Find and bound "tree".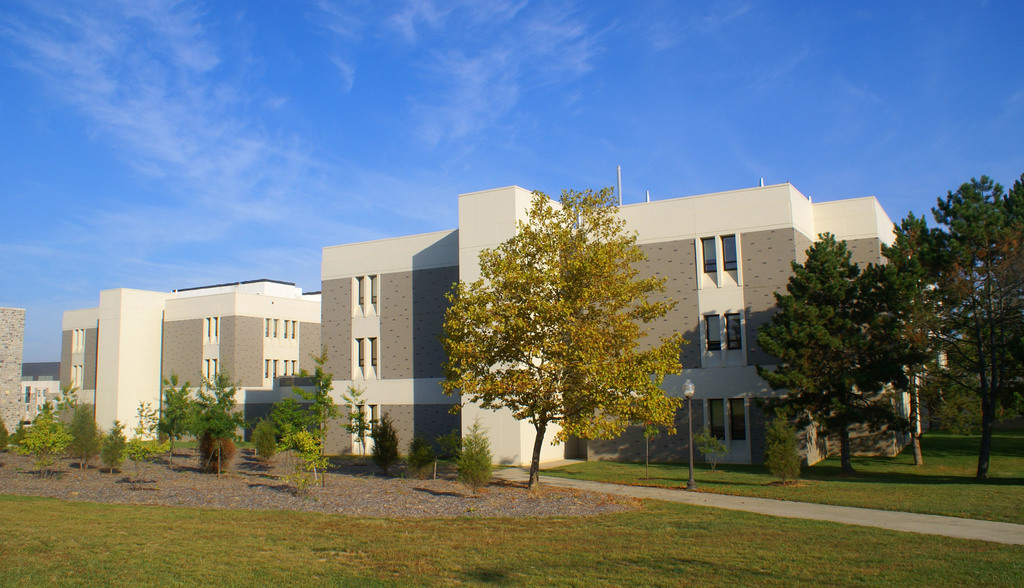
Bound: [x1=98, y1=417, x2=136, y2=480].
